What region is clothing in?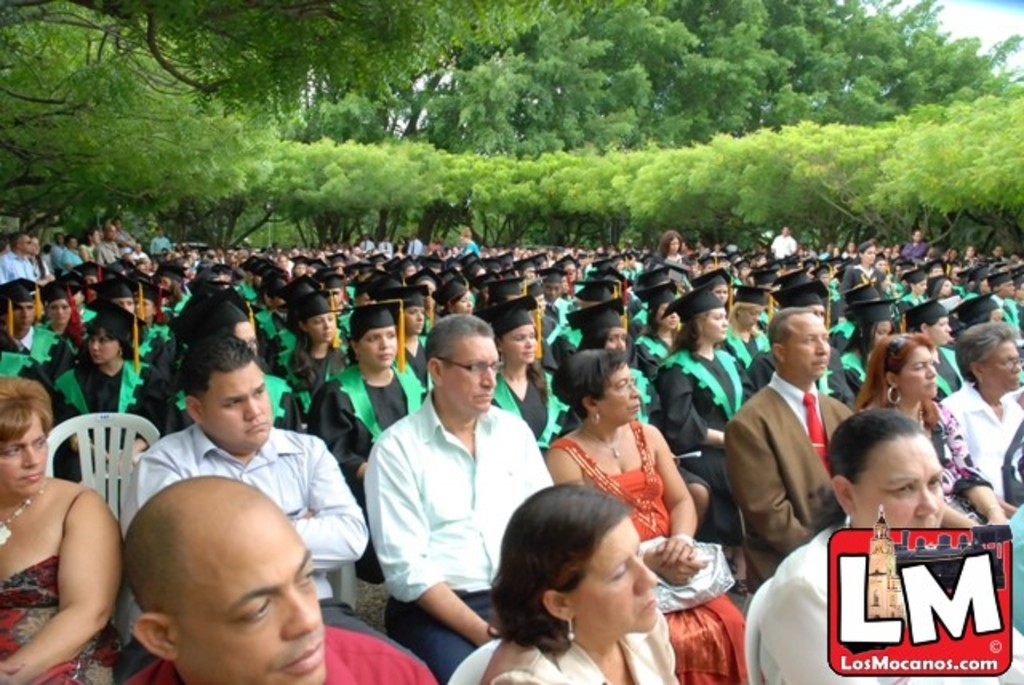
{"x1": 667, "y1": 349, "x2": 766, "y2": 514}.
